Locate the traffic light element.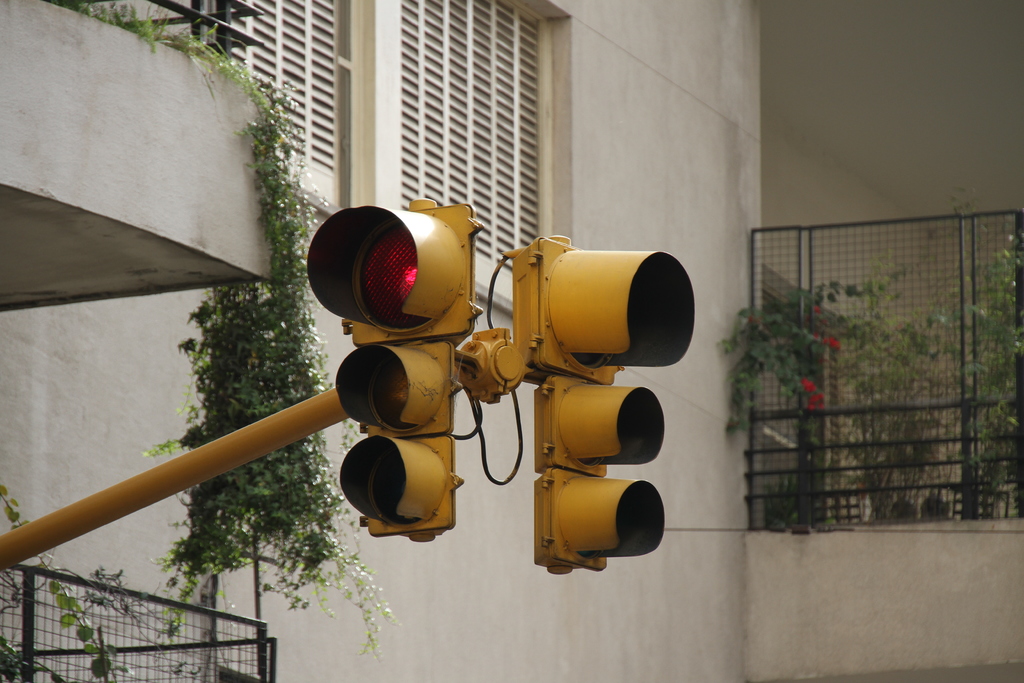
Element bbox: select_region(502, 232, 695, 576).
